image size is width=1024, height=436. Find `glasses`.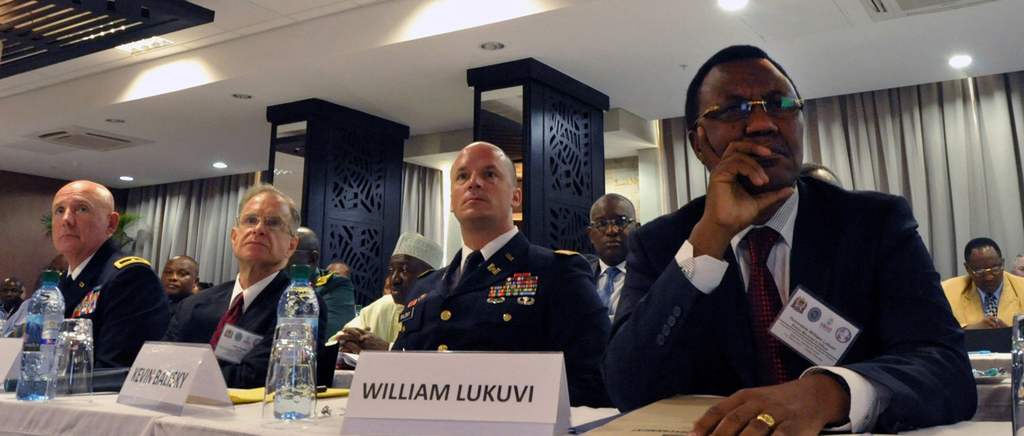
box=[234, 214, 296, 237].
